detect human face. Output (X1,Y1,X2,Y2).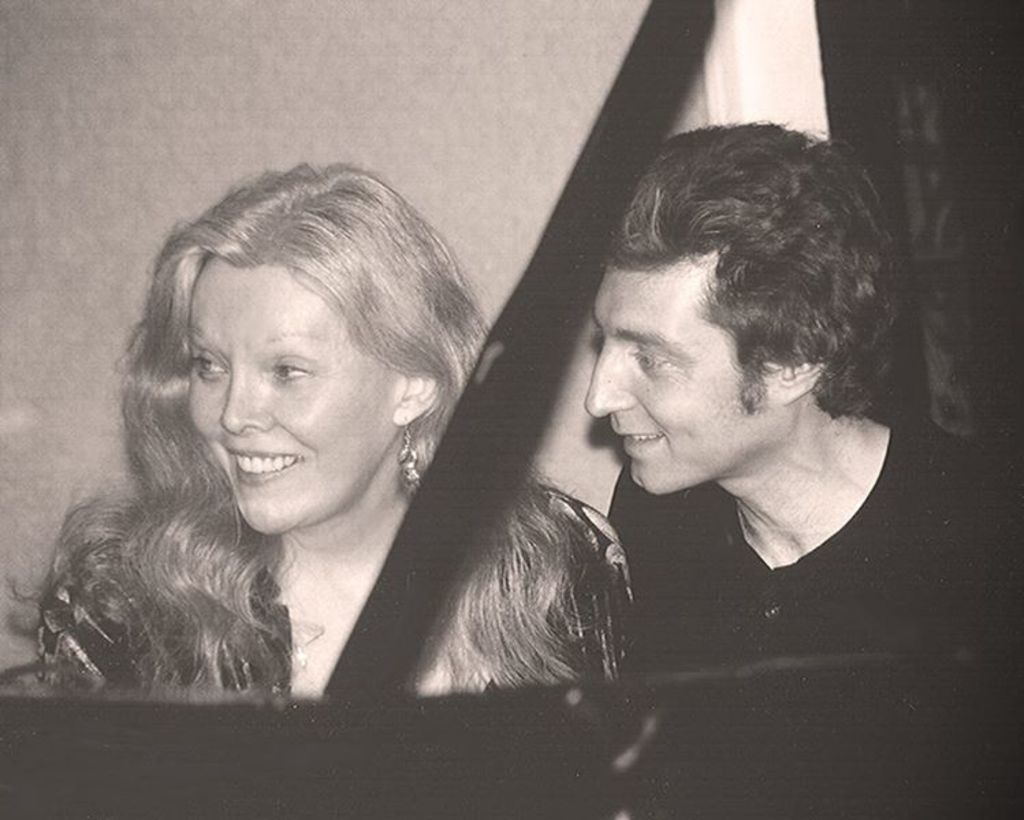
(185,276,388,533).
